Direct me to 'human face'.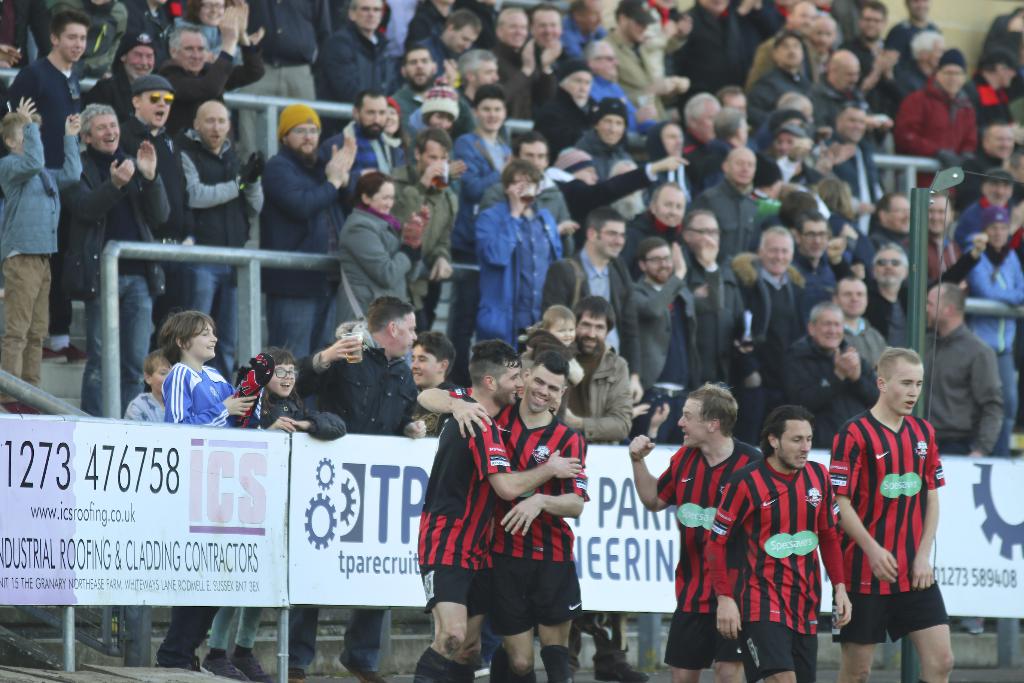
Direction: 836/63/858/90.
